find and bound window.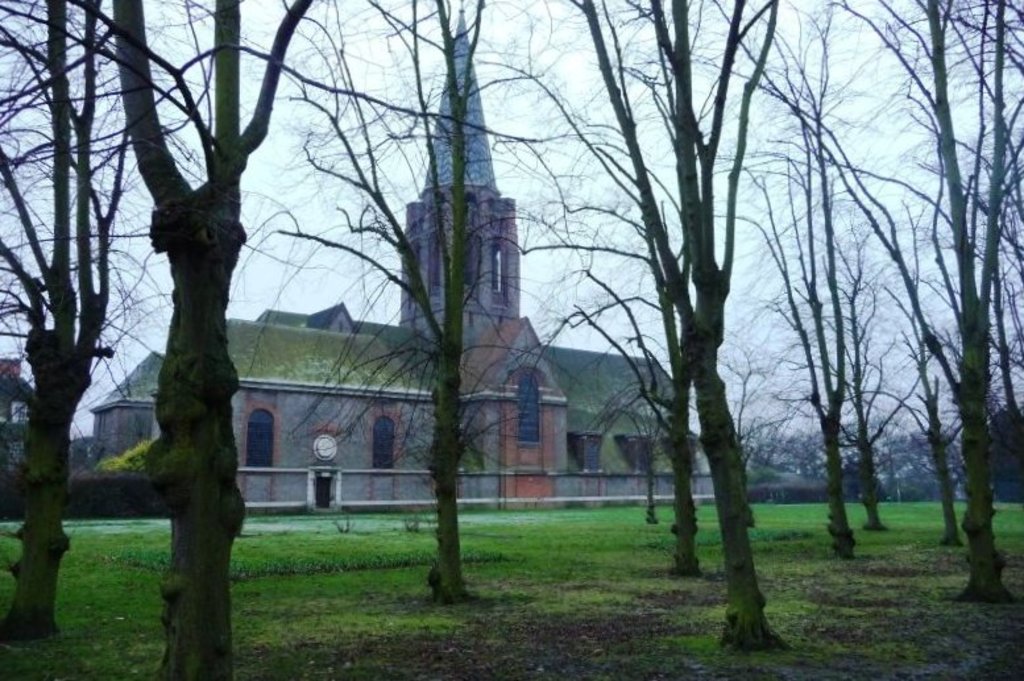
Bound: pyautogui.locateOnScreen(586, 435, 598, 473).
